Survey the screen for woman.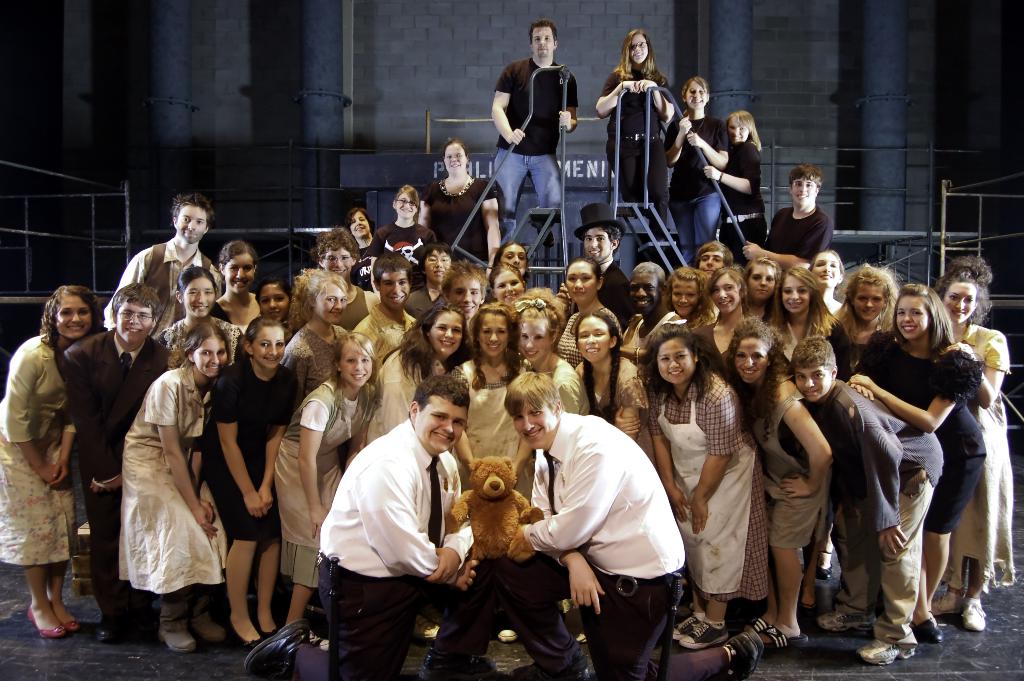
Survey found: rect(361, 303, 484, 445).
